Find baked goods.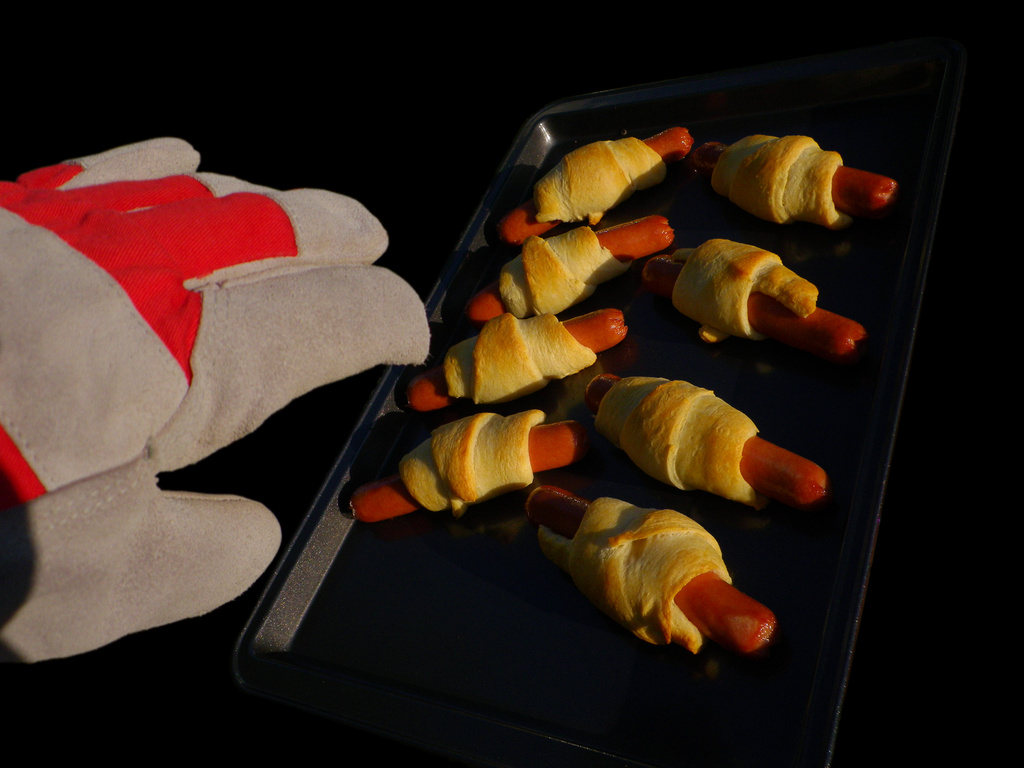
(355, 410, 579, 521).
